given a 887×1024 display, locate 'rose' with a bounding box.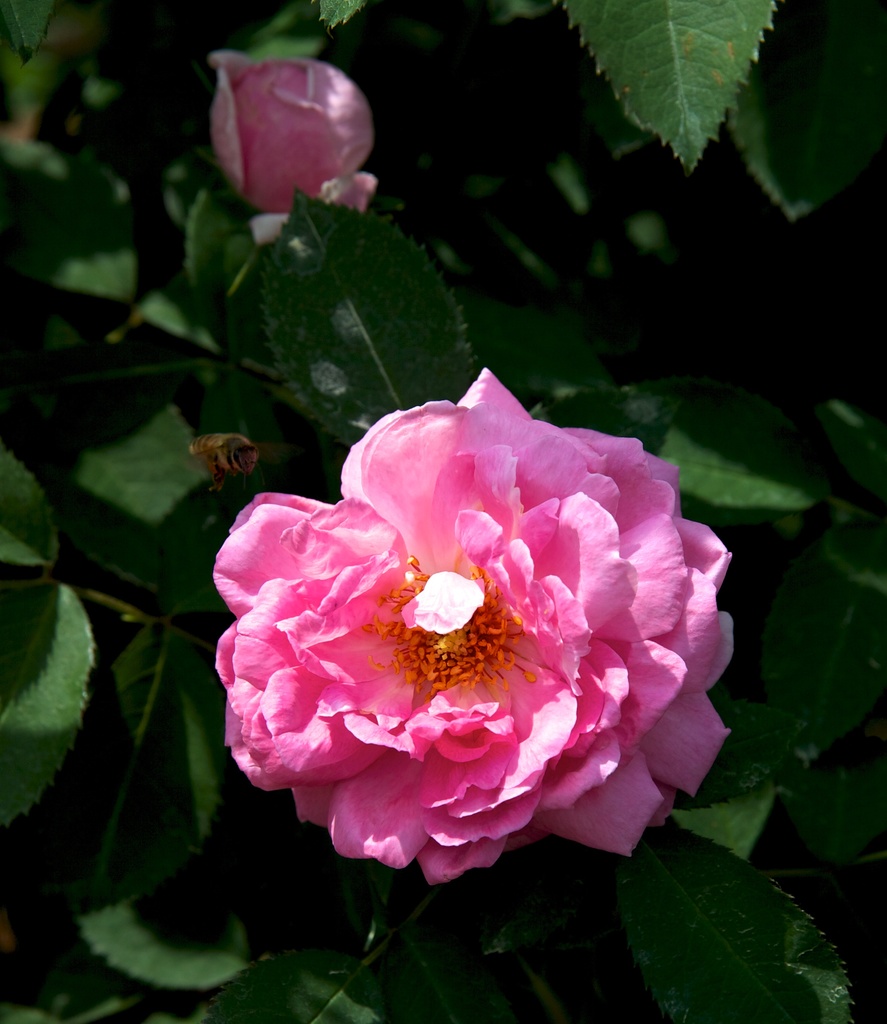
Located: box(208, 52, 382, 243).
